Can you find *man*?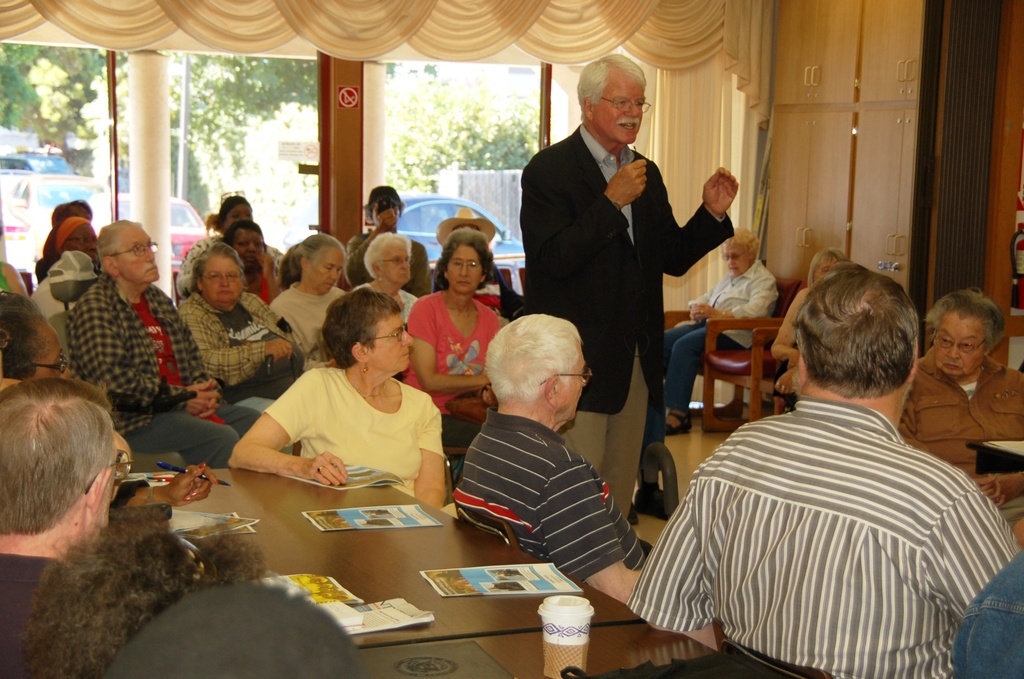
Yes, bounding box: detection(626, 267, 1017, 678).
